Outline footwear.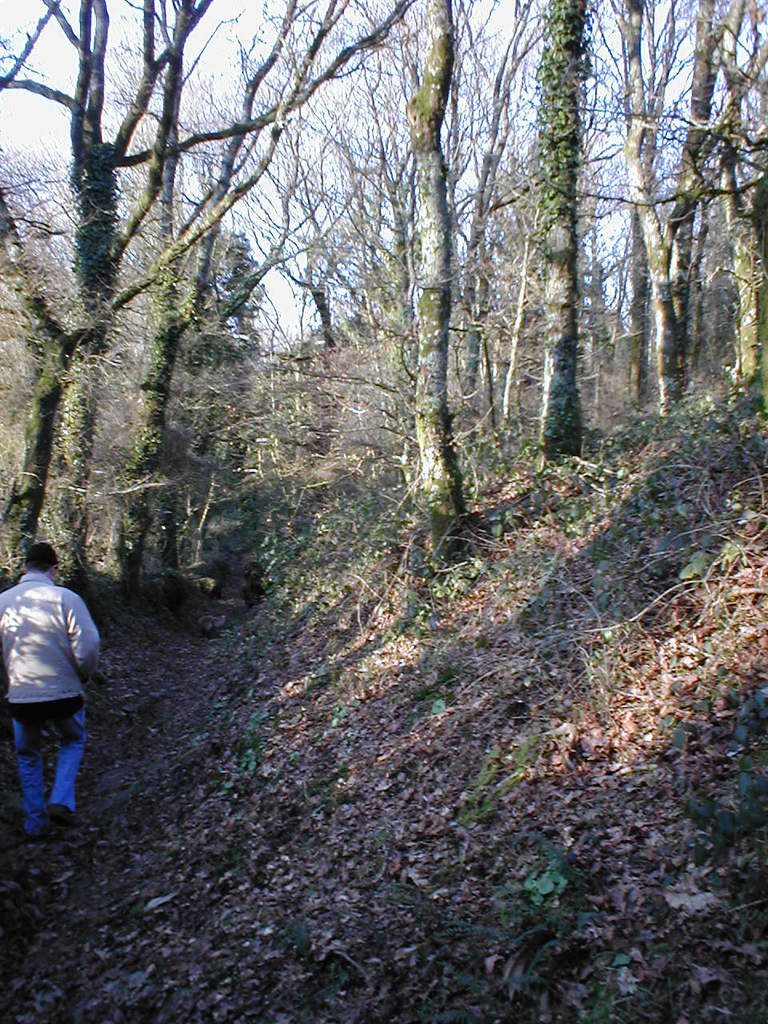
Outline: bbox=(42, 803, 74, 826).
